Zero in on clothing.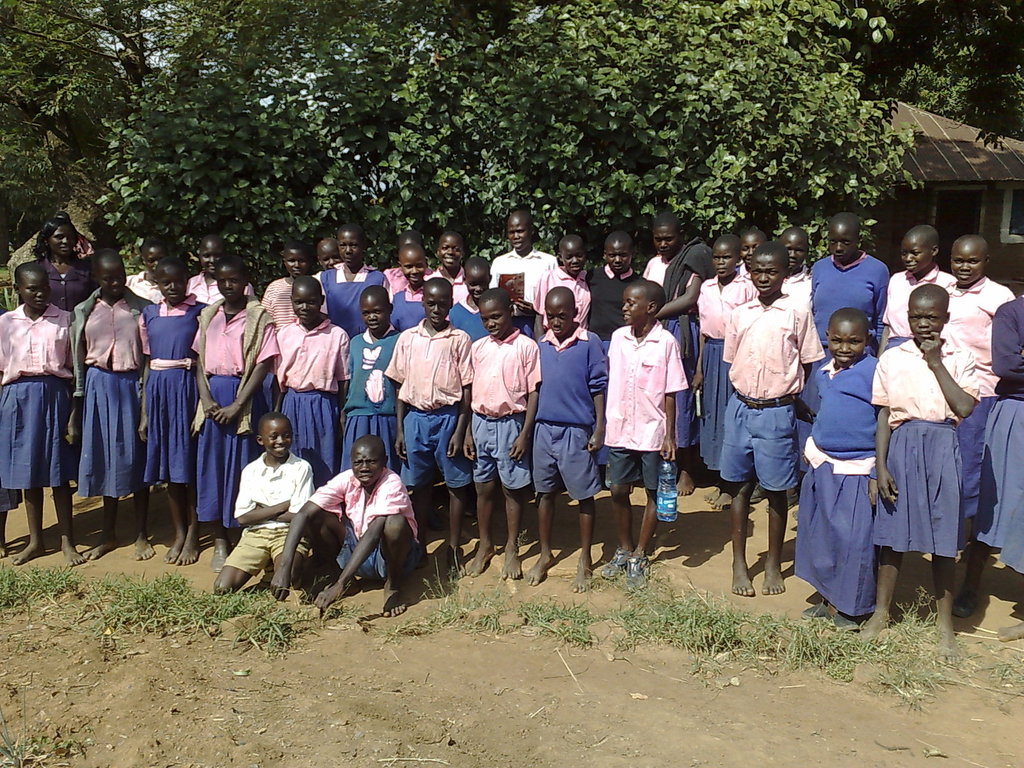
Zeroed in: [left=269, top=317, right=356, bottom=482].
